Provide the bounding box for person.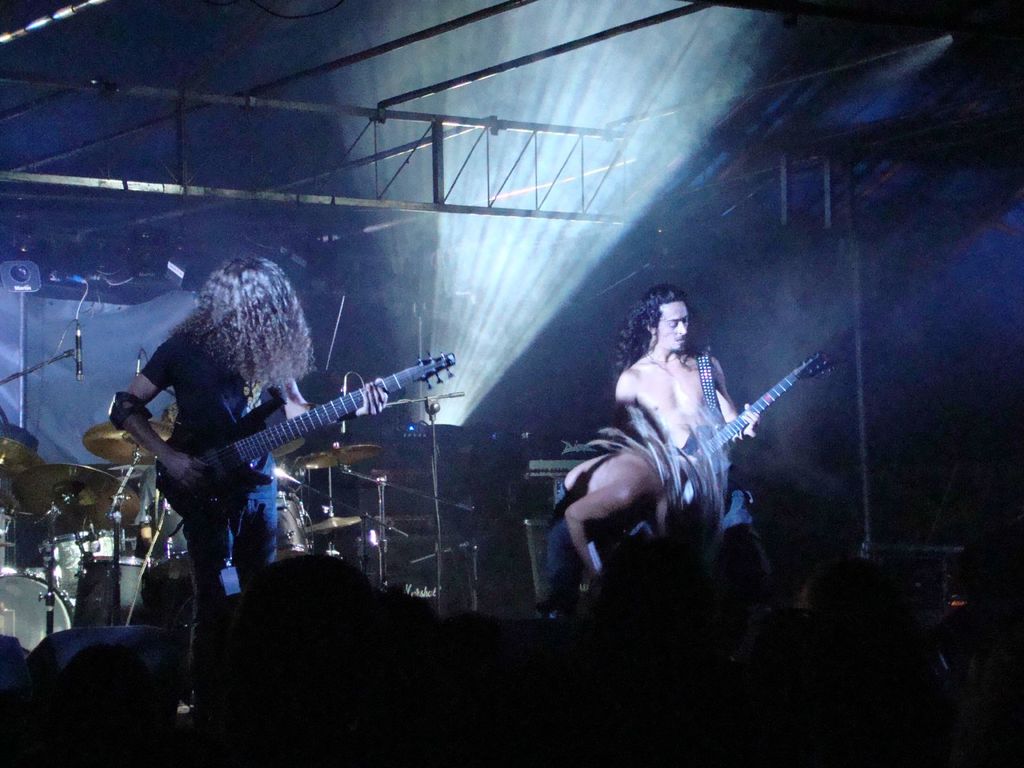
box(544, 408, 726, 627).
